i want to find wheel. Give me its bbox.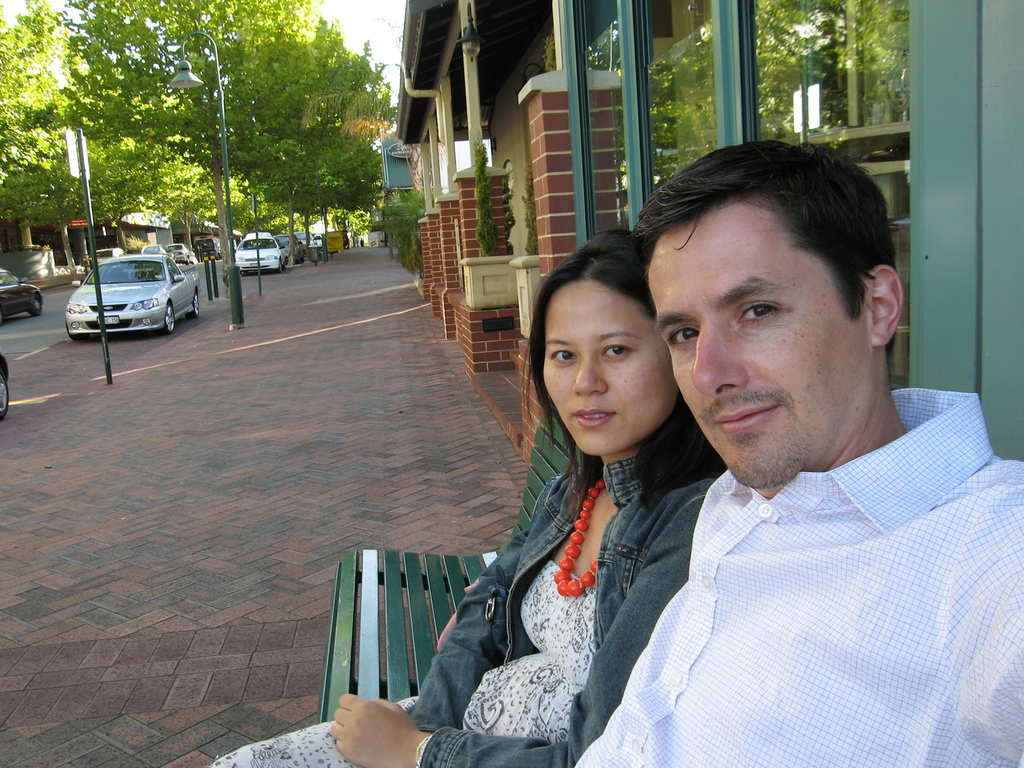
[x1=31, y1=298, x2=45, y2=315].
